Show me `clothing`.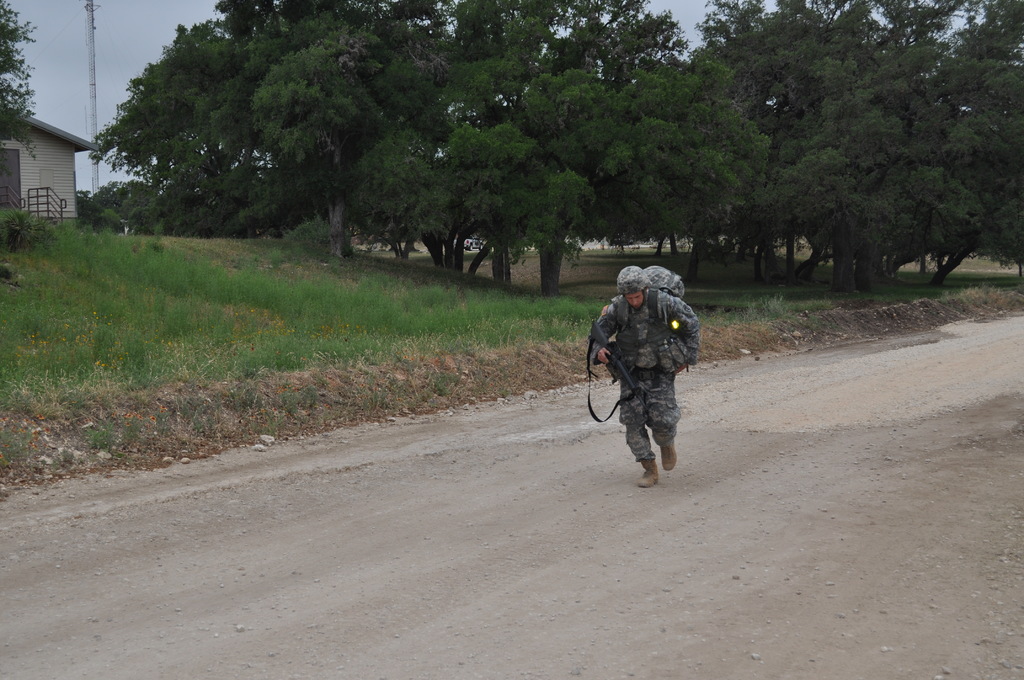
`clothing` is here: rect(591, 286, 700, 464).
